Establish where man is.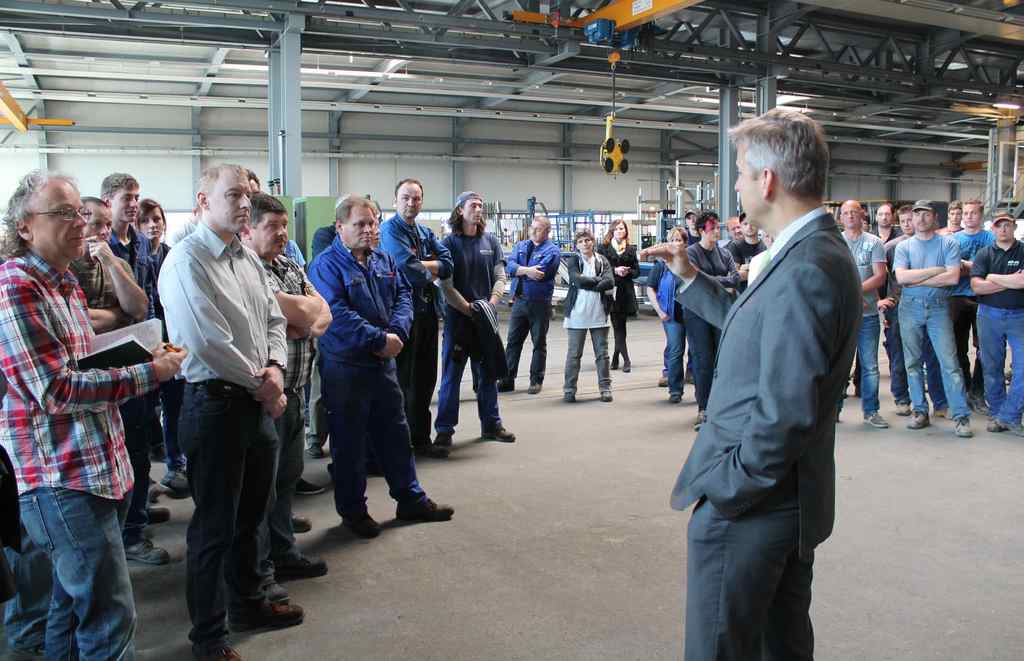
Established at box=[680, 205, 705, 244].
